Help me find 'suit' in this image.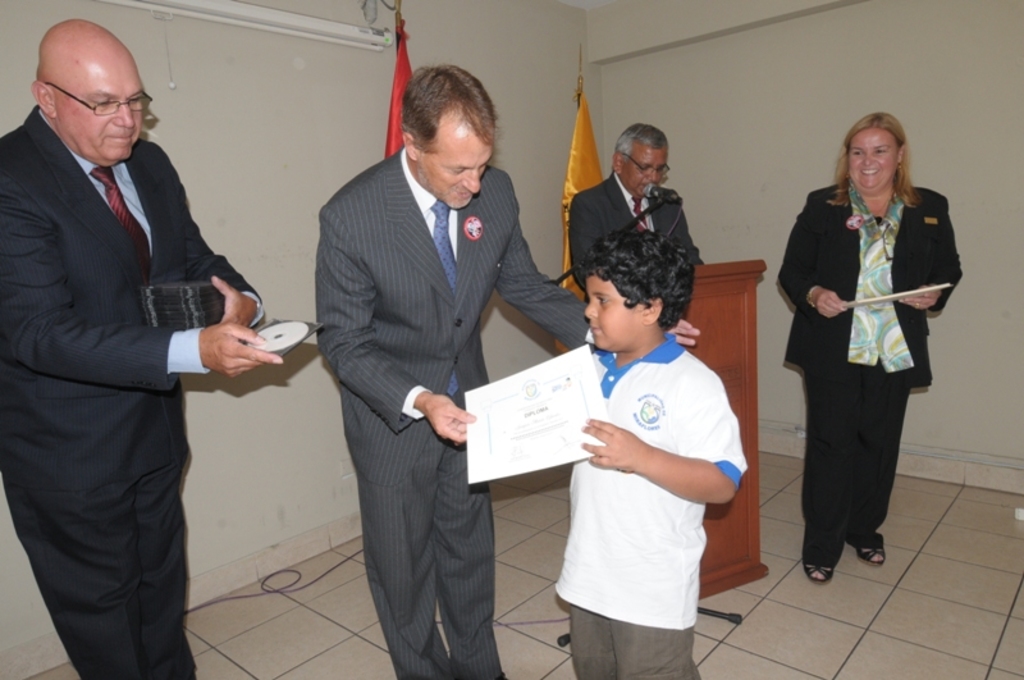
Found it: select_region(773, 168, 963, 547).
